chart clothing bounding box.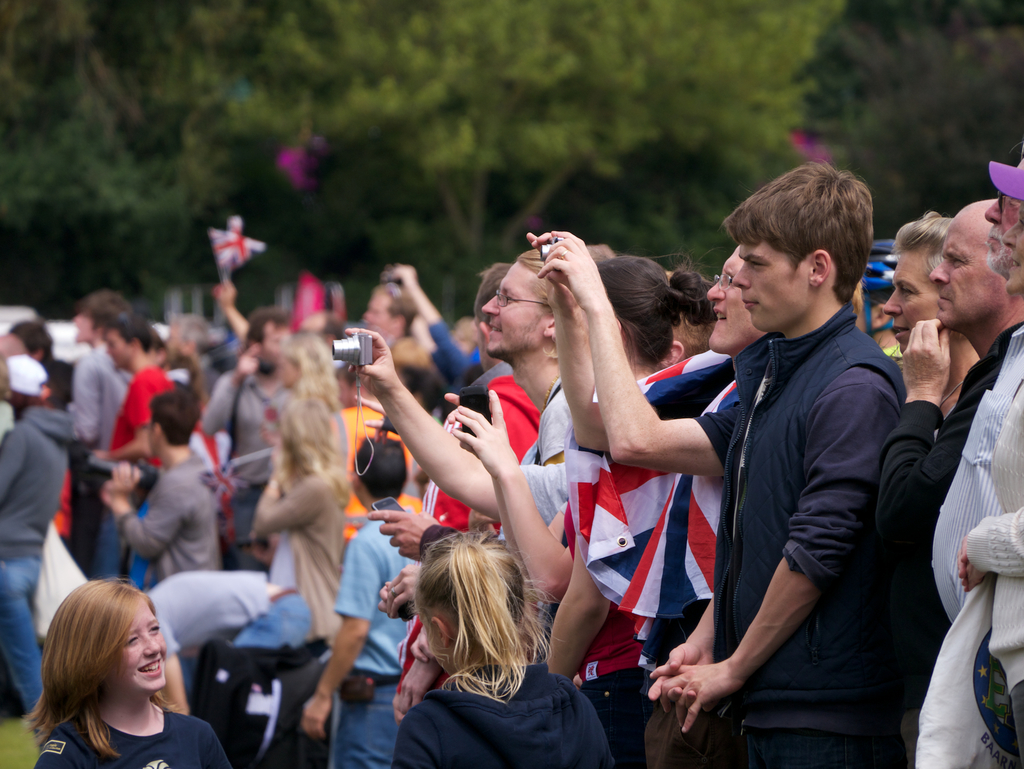
Charted: BBox(24, 721, 234, 768).
